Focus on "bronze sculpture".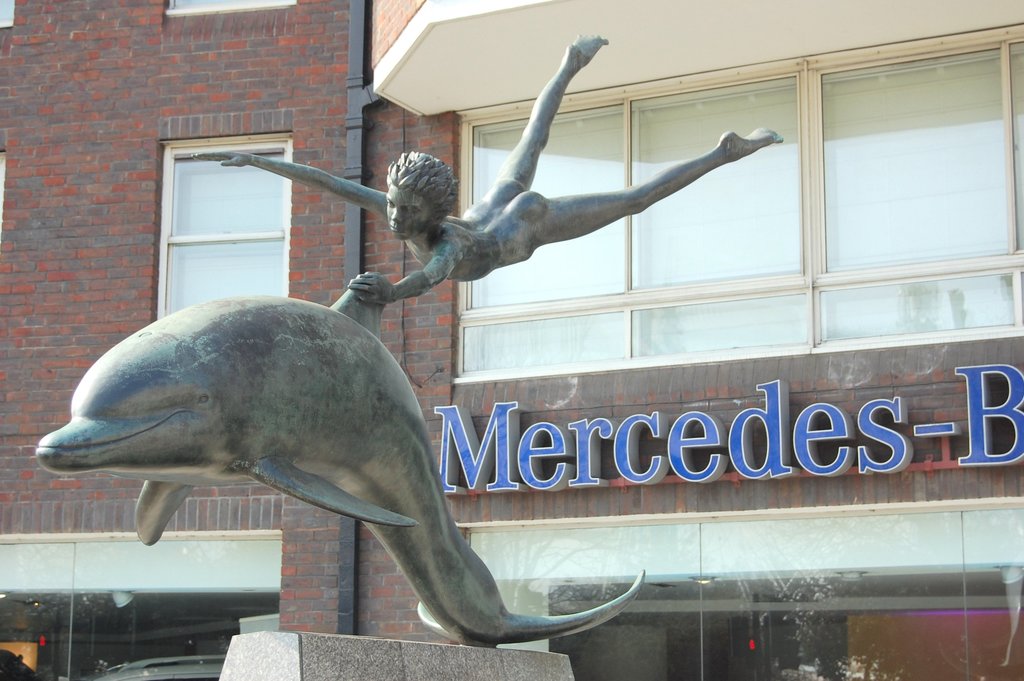
Focused at box=[30, 27, 783, 648].
